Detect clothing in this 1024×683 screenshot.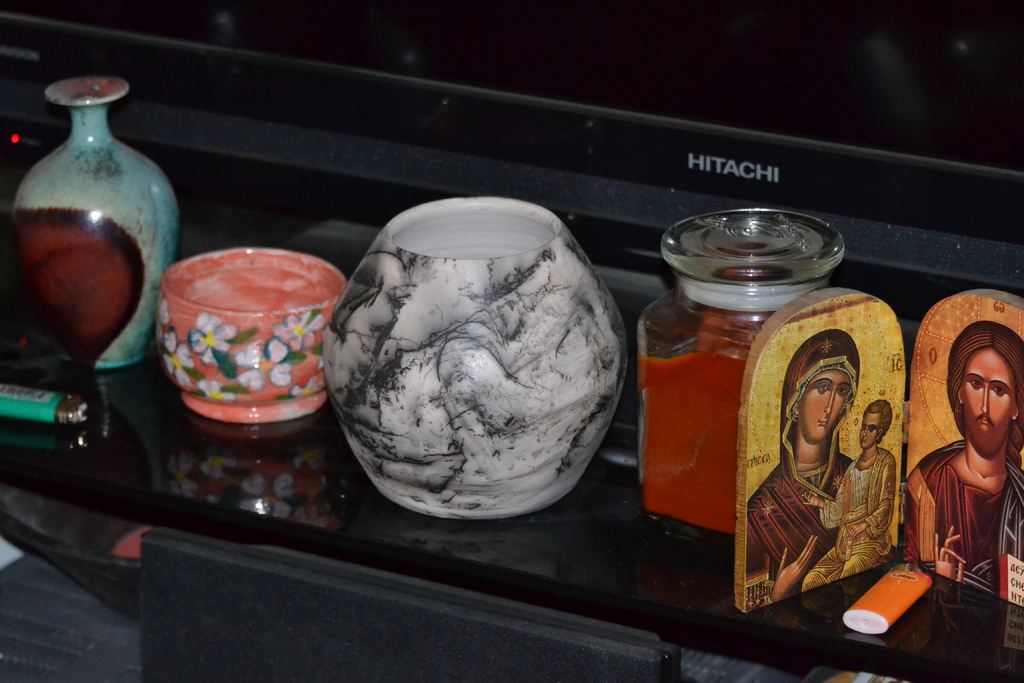
Detection: [x1=747, y1=327, x2=897, y2=596].
